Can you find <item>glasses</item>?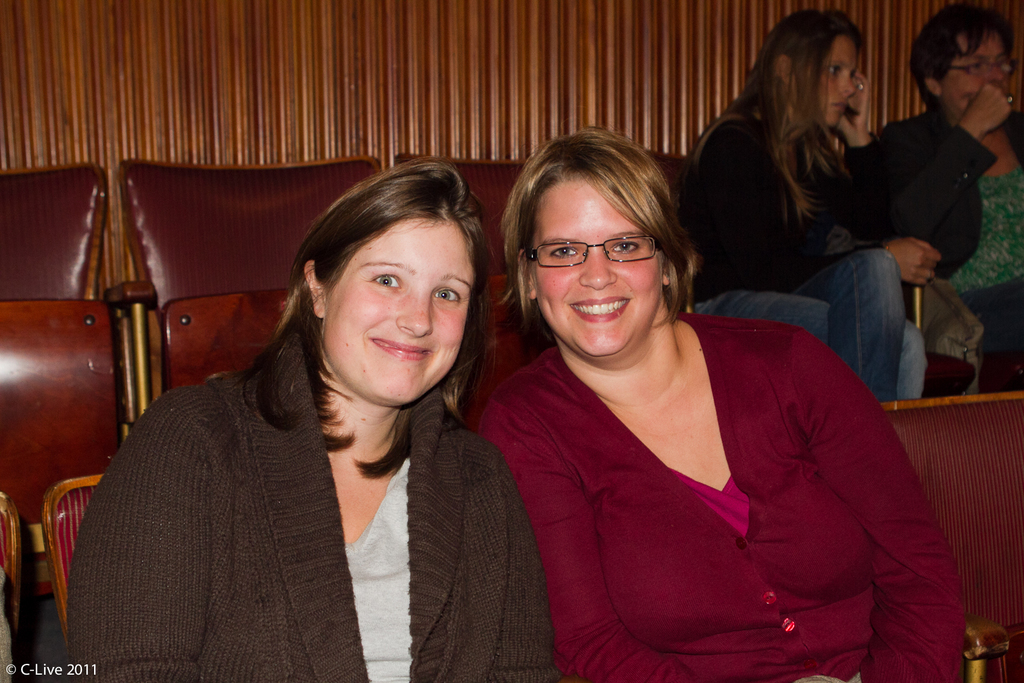
Yes, bounding box: 522/233/657/265.
